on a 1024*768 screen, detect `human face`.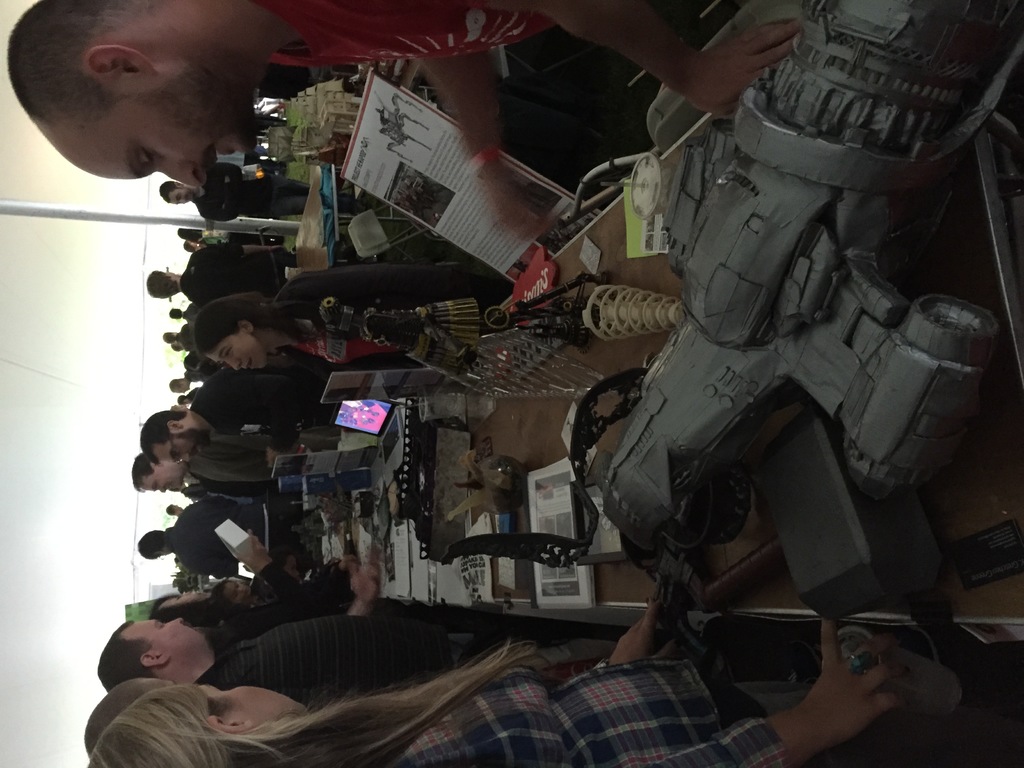
<region>202, 683, 310, 717</region>.
